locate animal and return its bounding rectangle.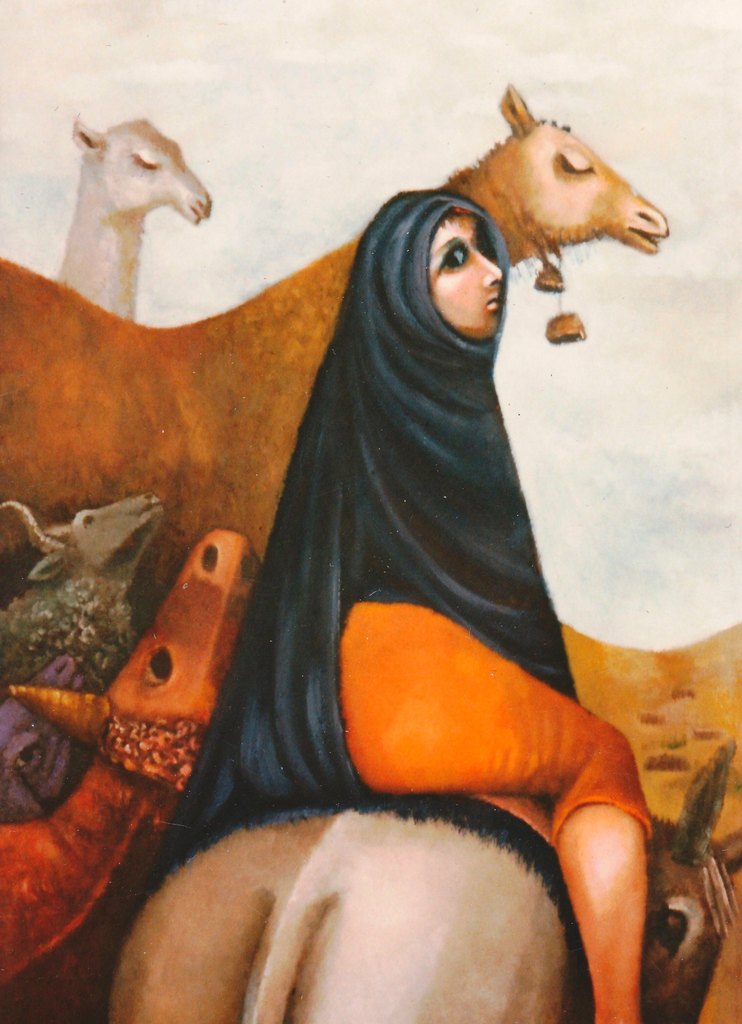
109:734:741:1023.
